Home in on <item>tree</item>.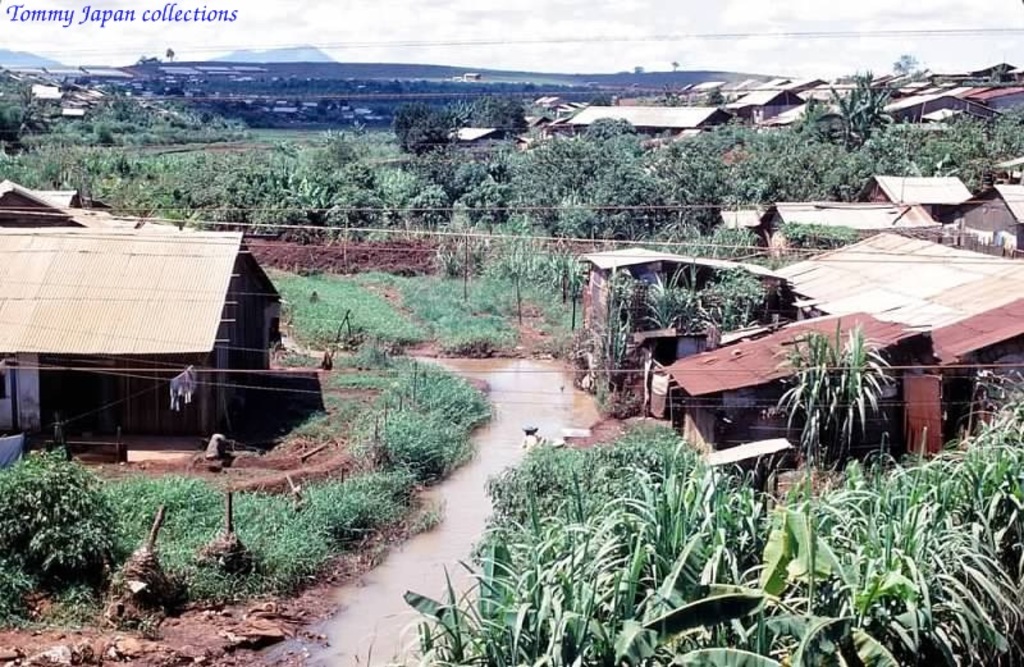
Homed in at <bbox>593, 138, 652, 170</bbox>.
